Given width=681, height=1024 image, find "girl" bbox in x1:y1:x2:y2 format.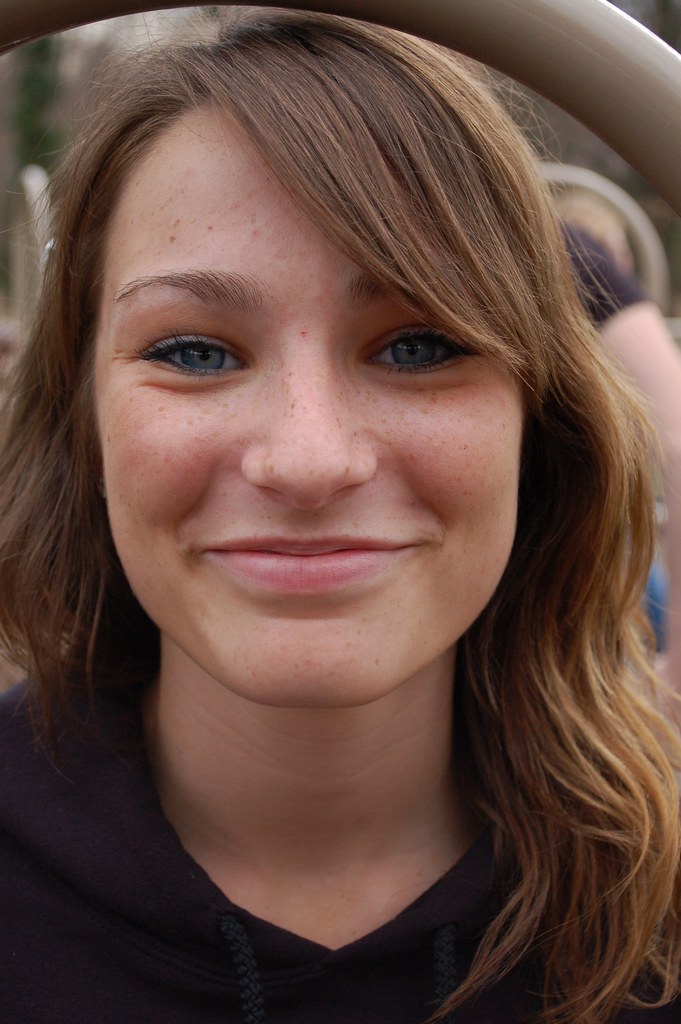
0:8:680:1023.
